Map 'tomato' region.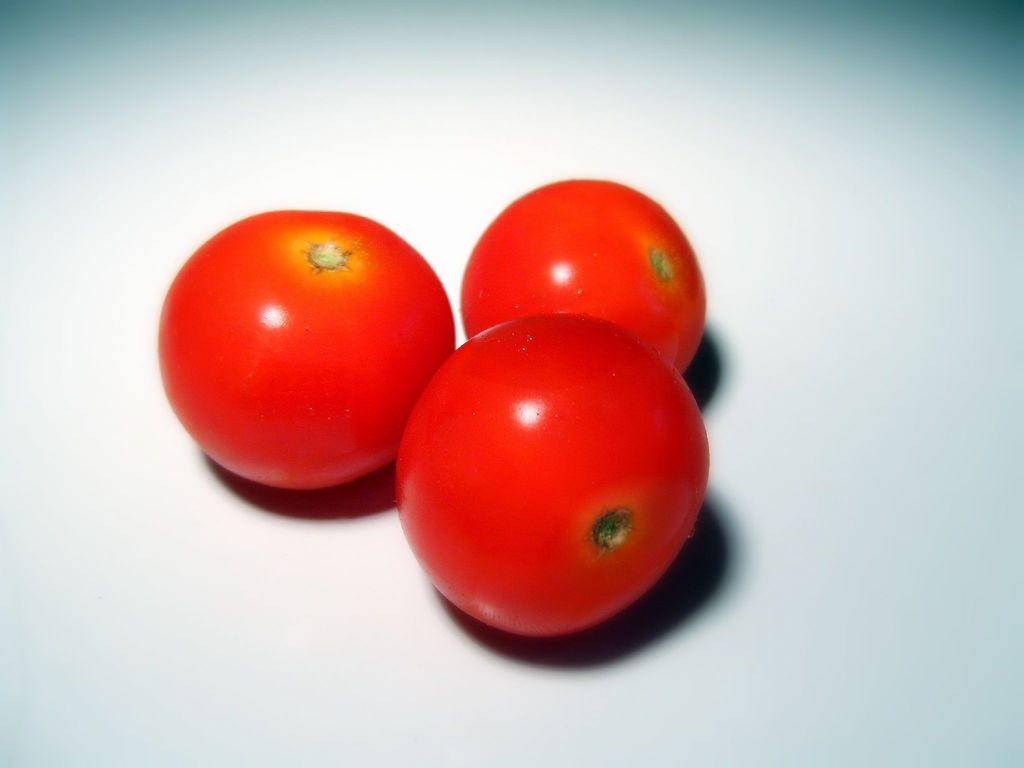
Mapped to select_region(147, 207, 454, 491).
